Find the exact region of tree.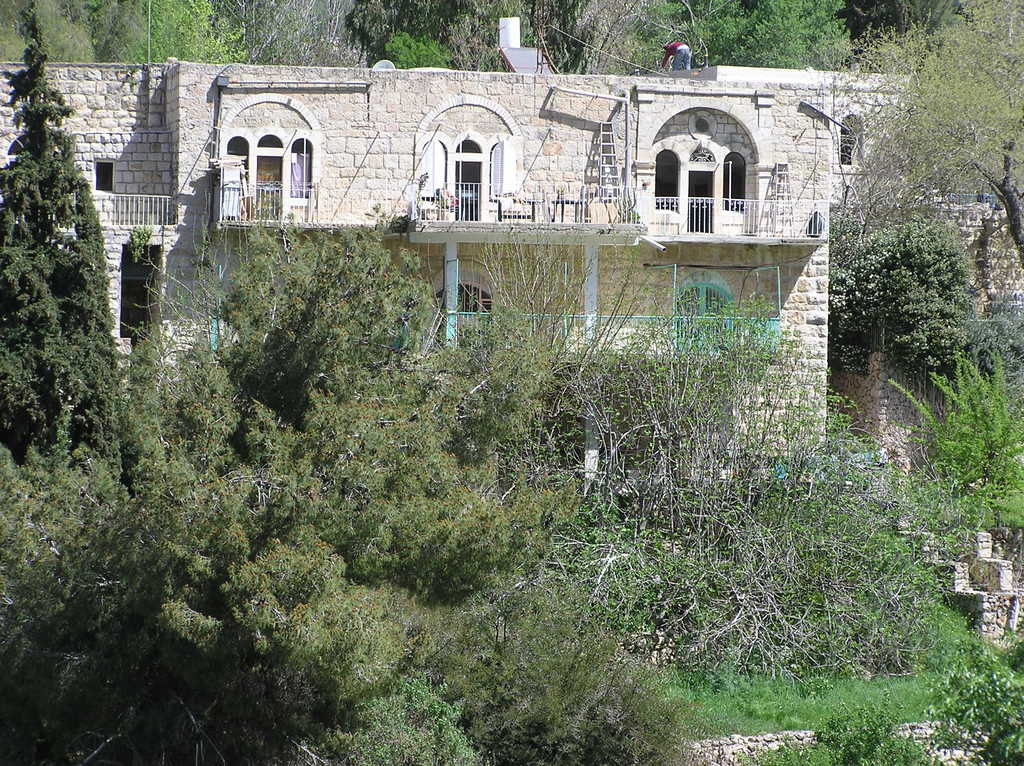
Exact region: 835:129:994:399.
